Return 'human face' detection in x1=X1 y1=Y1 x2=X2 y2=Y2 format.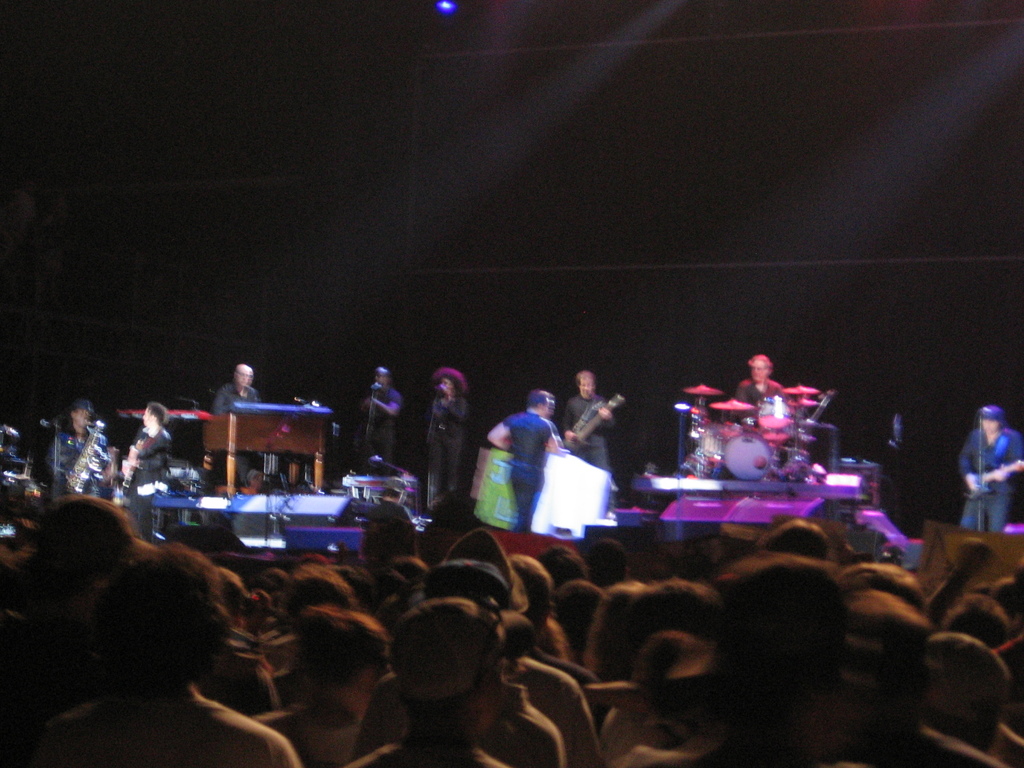
x1=236 y1=364 x2=251 y2=388.
